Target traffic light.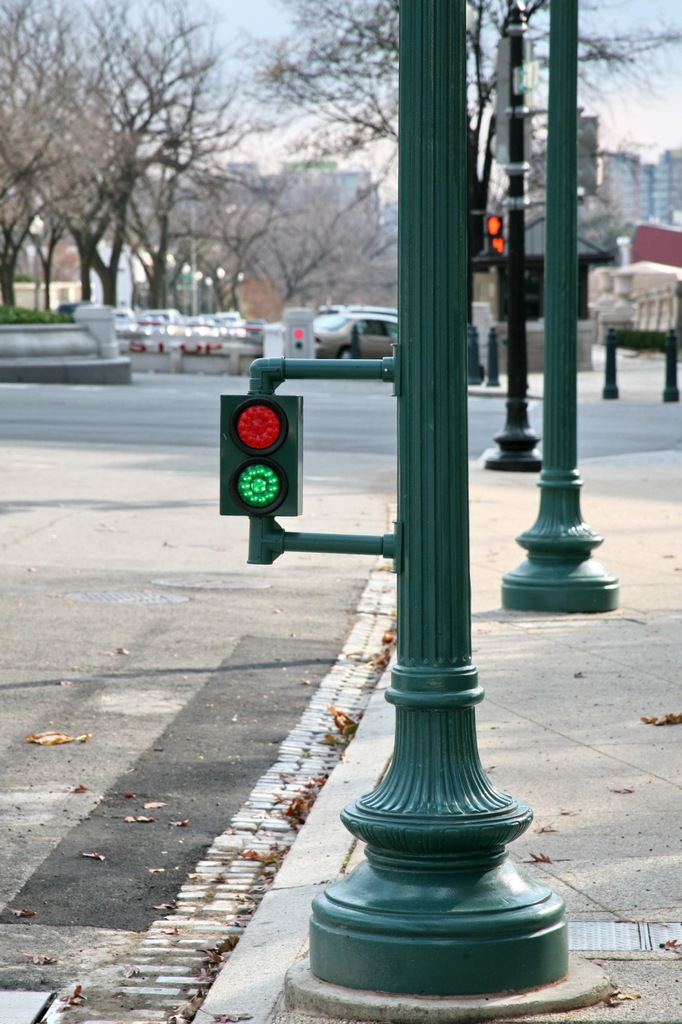
Target region: 487/238/505/253.
